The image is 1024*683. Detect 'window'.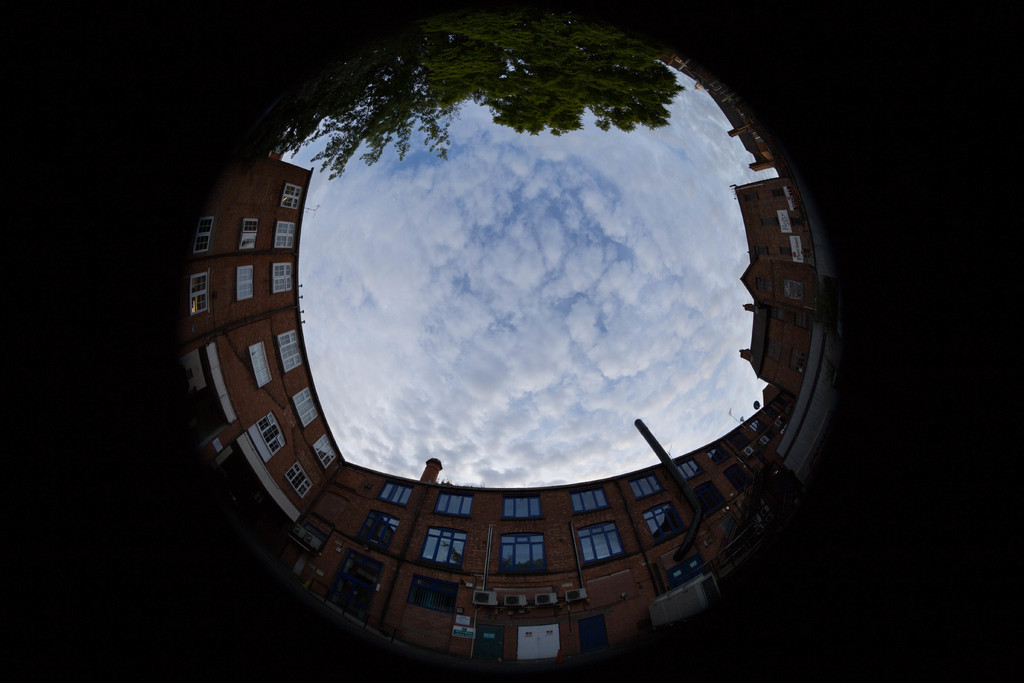
Detection: box(267, 256, 296, 290).
